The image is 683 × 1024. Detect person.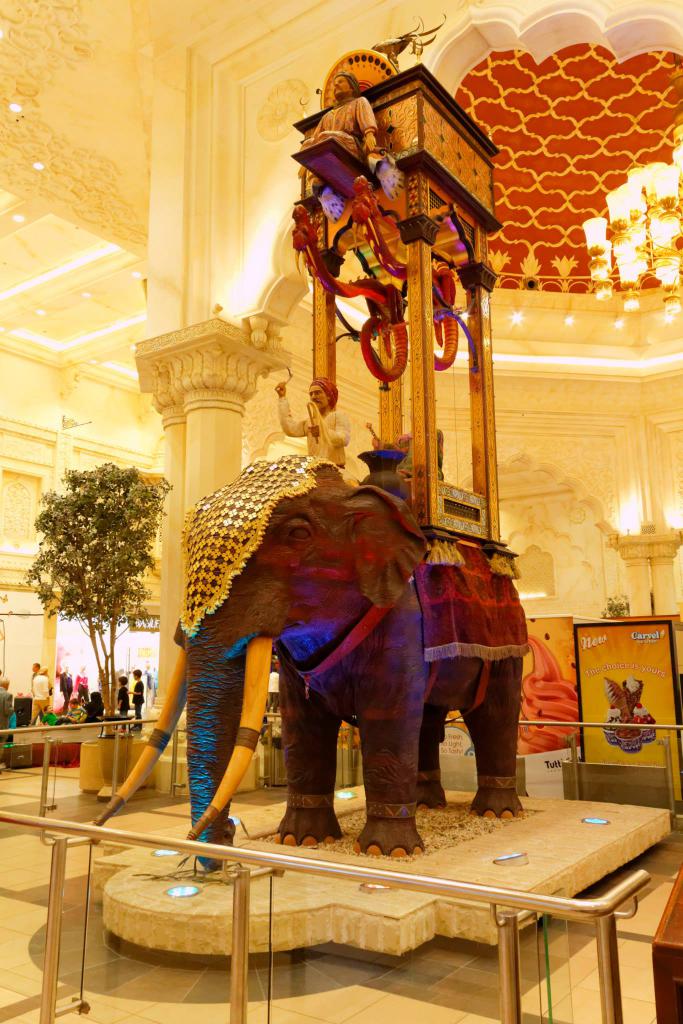
Detection: [125, 670, 144, 733].
